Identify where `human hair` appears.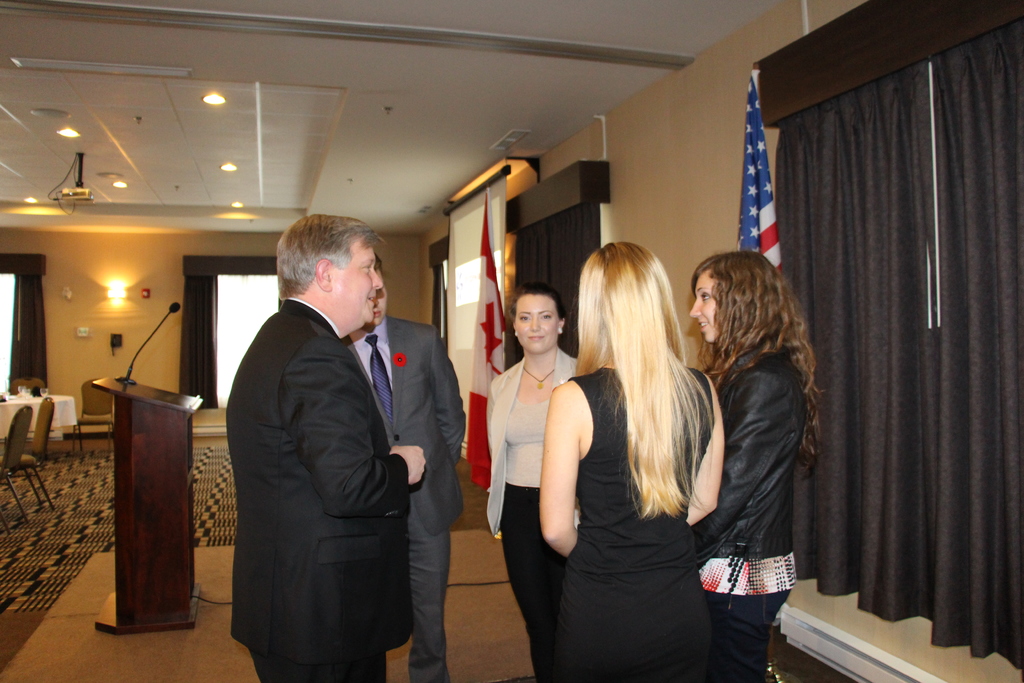
Appears at box=[275, 213, 384, 297].
